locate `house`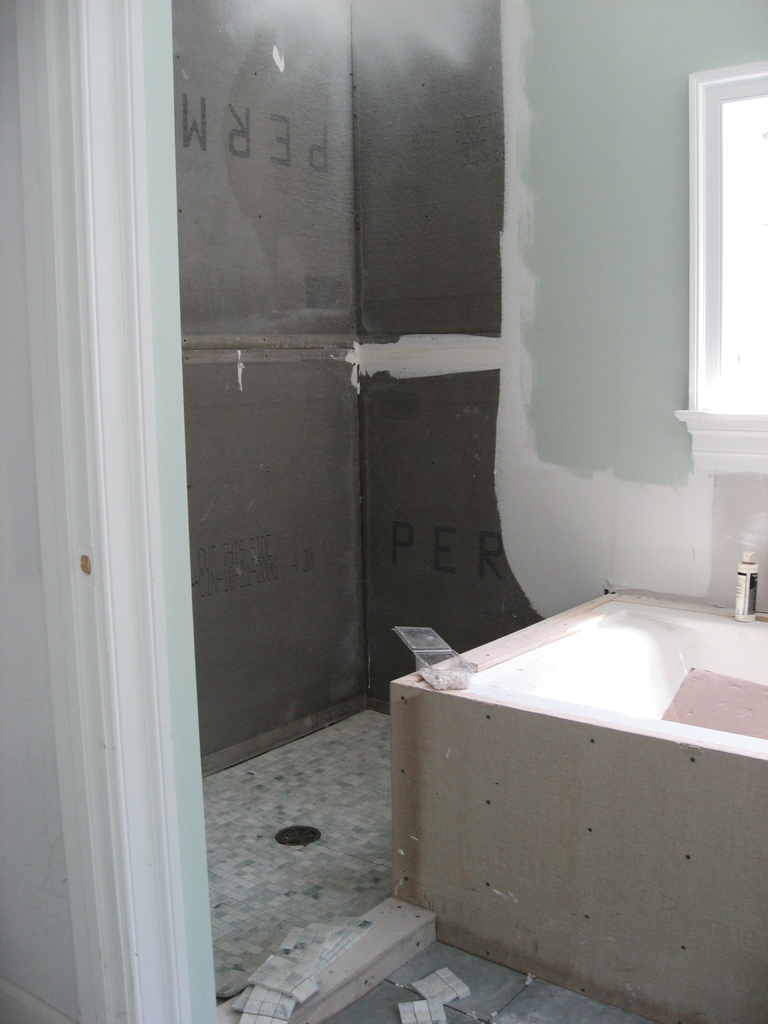
(x1=0, y1=0, x2=767, y2=1023)
